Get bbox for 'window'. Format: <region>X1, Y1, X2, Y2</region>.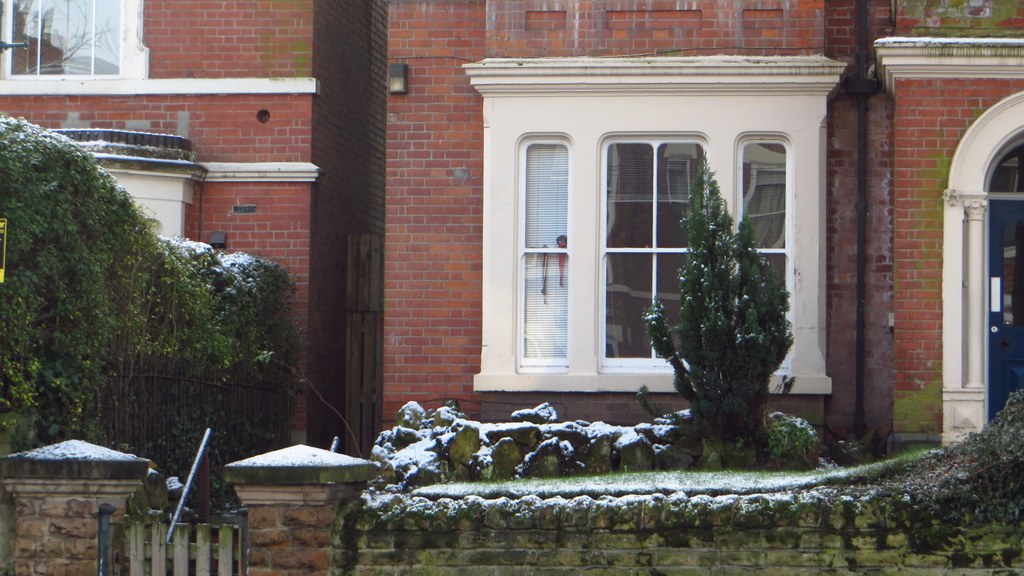
<region>506, 131, 572, 374</region>.
